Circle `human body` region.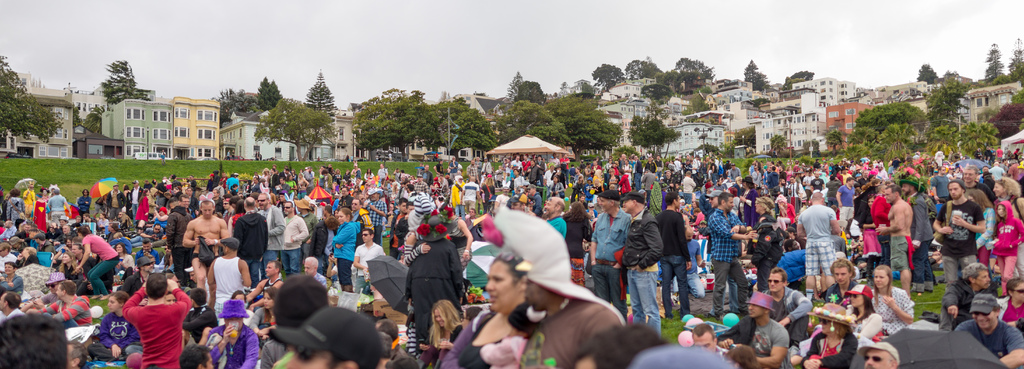
Region: x1=702 y1=193 x2=744 y2=314.
